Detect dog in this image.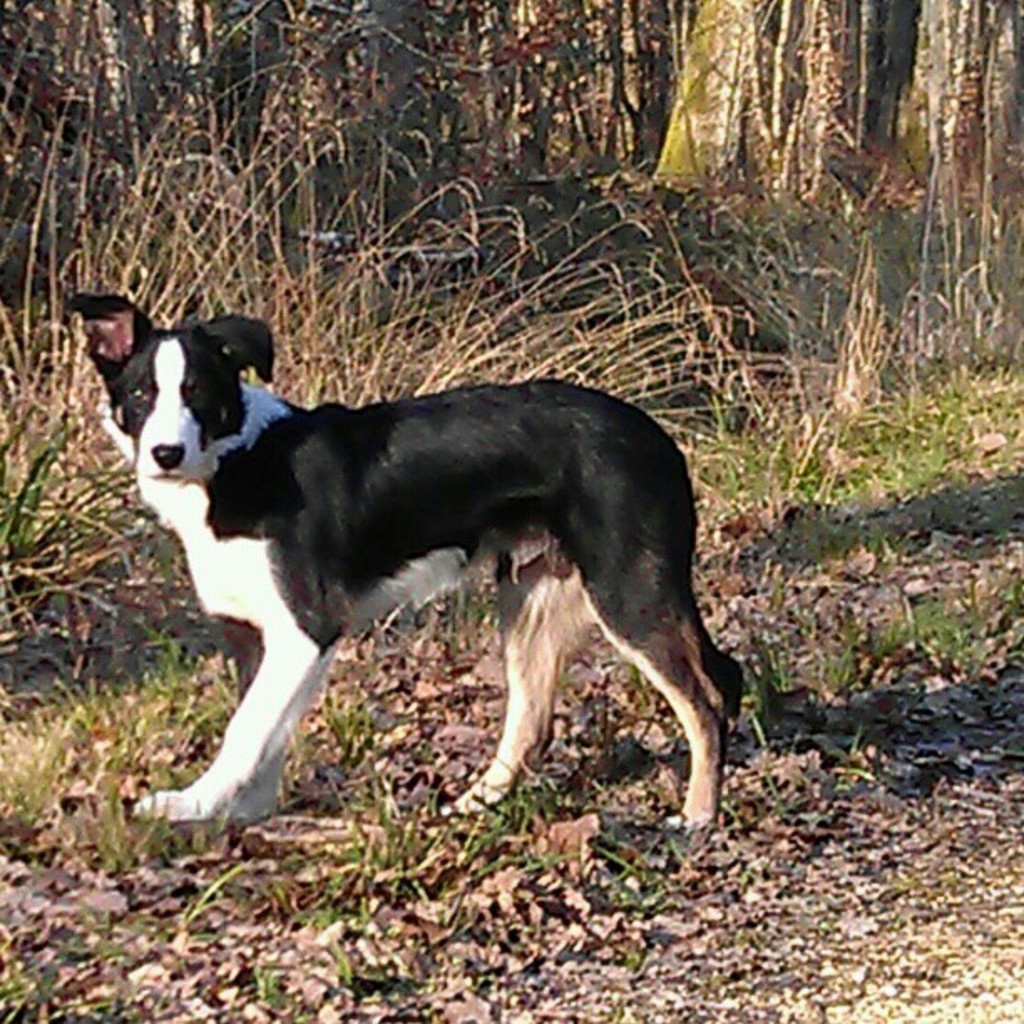
Detection: rect(70, 293, 753, 838).
